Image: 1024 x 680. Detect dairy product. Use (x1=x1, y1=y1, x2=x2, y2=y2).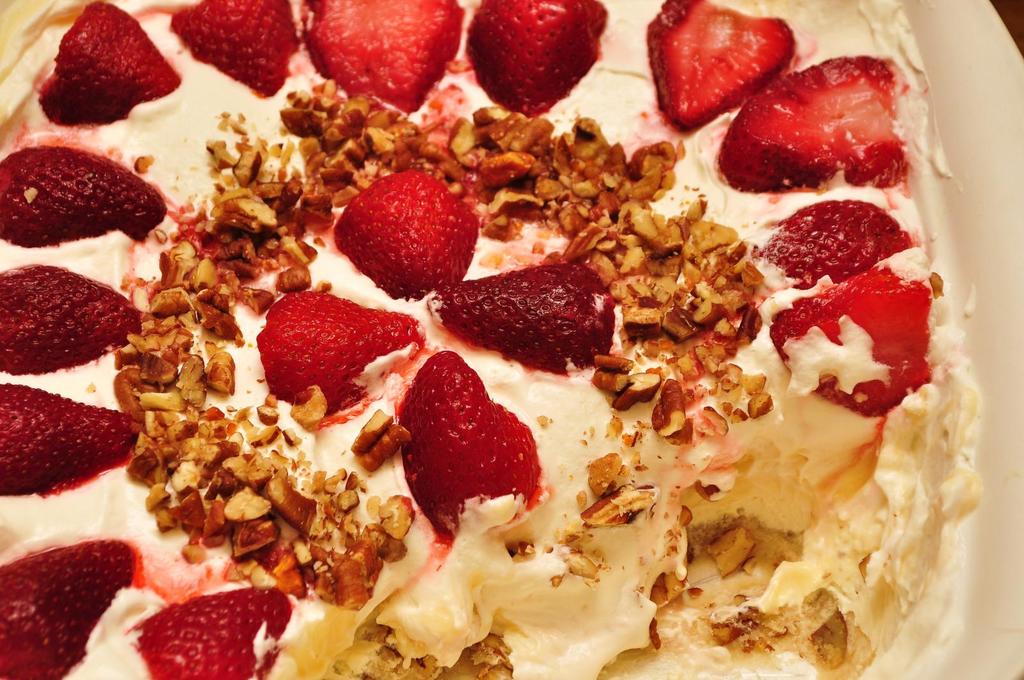
(x1=0, y1=44, x2=996, y2=679).
